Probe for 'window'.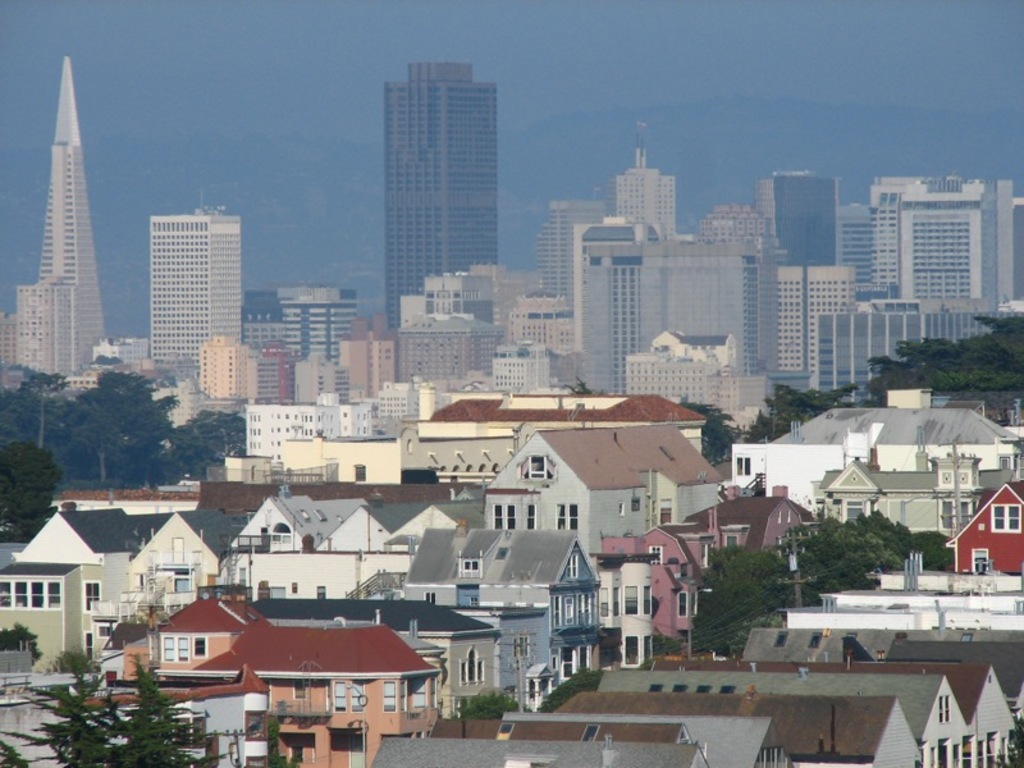
Probe result: <bbox>406, 677, 429, 708</bbox>.
